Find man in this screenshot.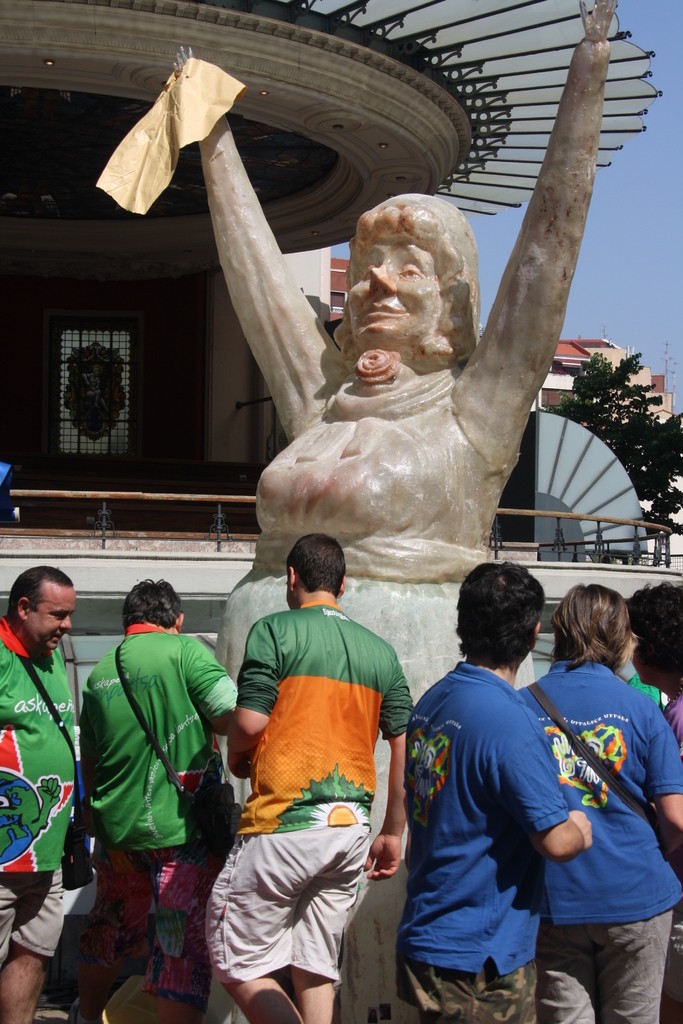
The bounding box for man is [x1=409, y1=569, x2=587, y2=1023].
